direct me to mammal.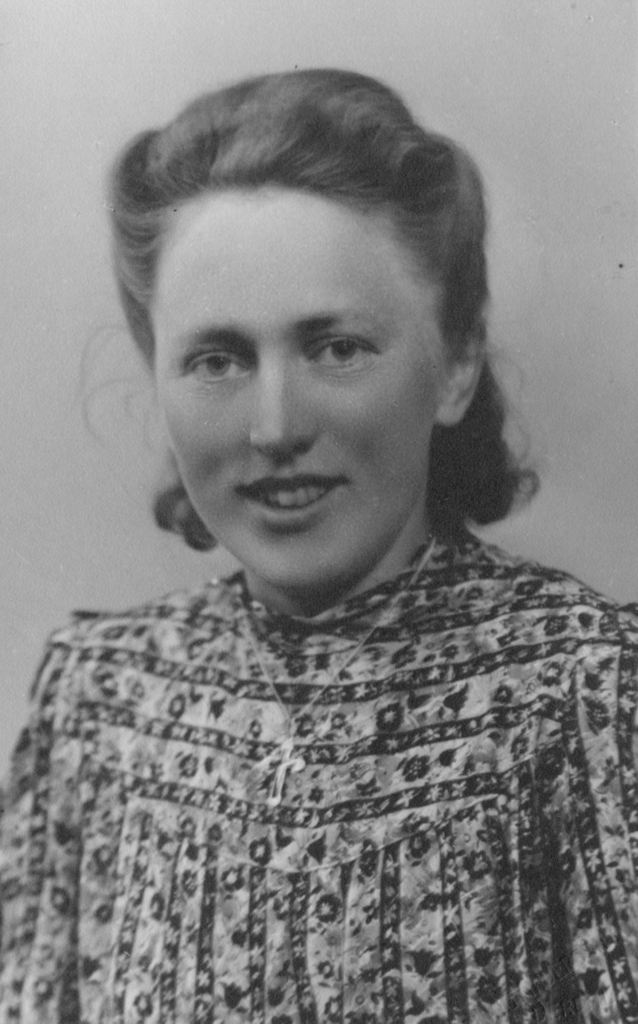
Direction: rect(10, 78, 629, 914).
